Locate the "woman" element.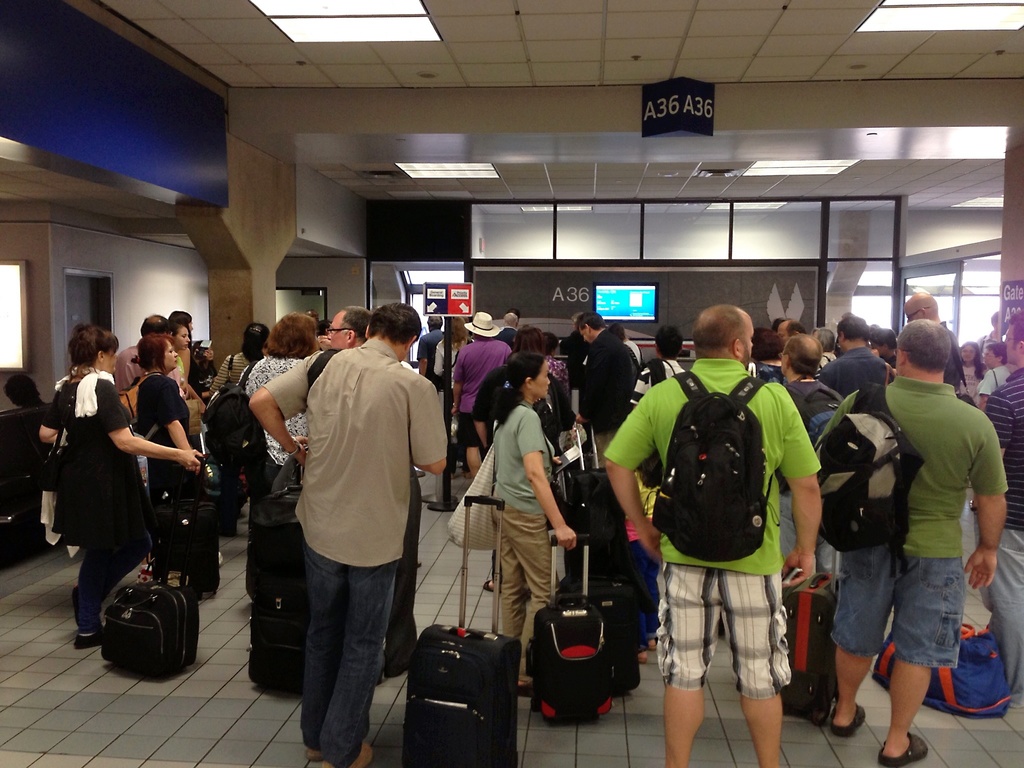
Element bbox: bbox(955, 331, 989, 407).
